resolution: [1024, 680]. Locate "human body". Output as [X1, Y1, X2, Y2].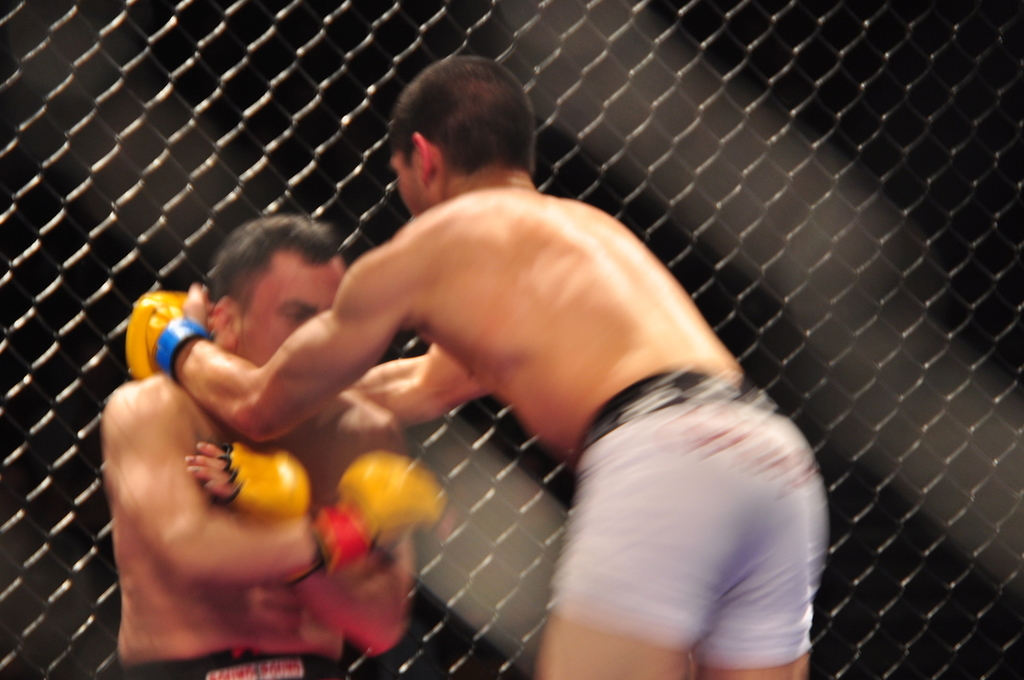
[103, 373, 448, 679].
